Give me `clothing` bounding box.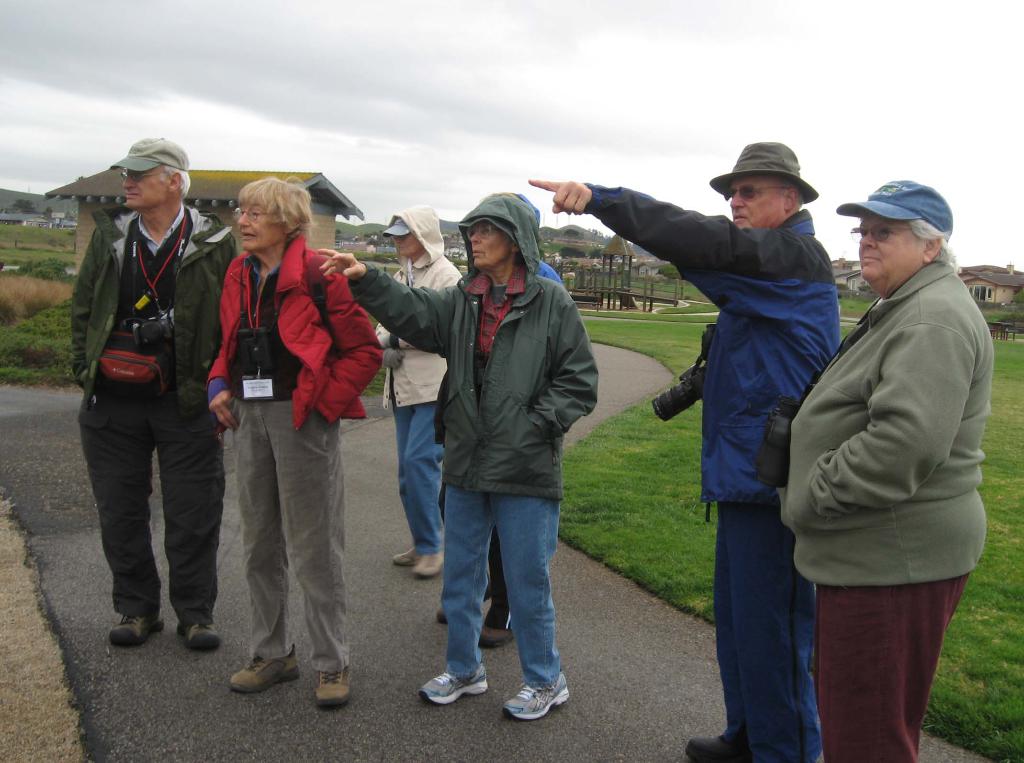
342:186:596:693.
